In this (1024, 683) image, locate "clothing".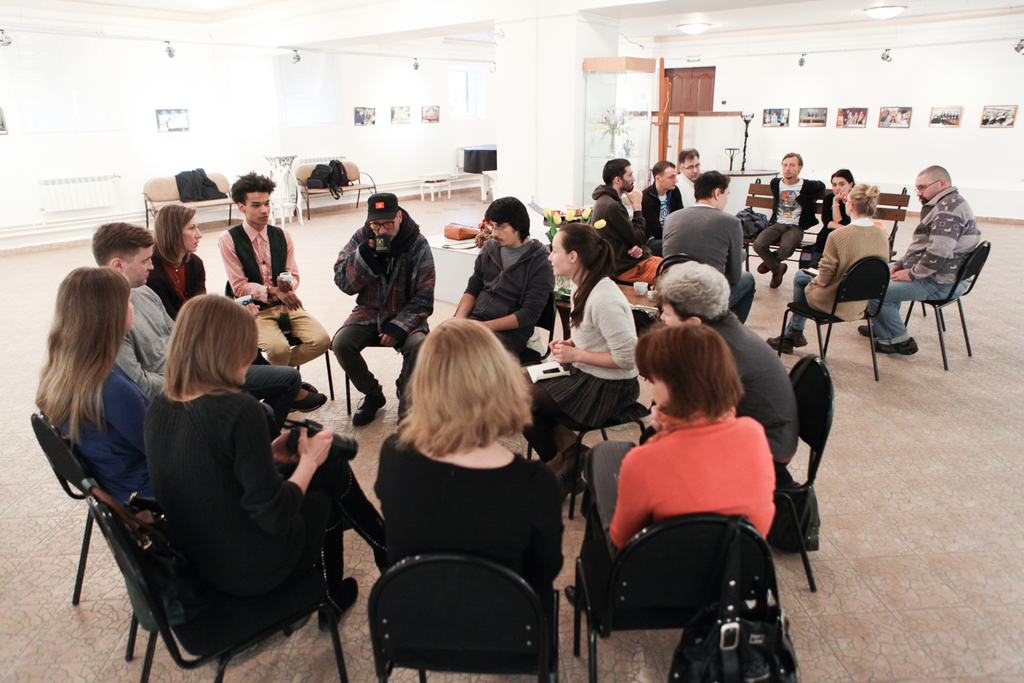
Bounding box: bbox=[53, 343, 182, 531].
